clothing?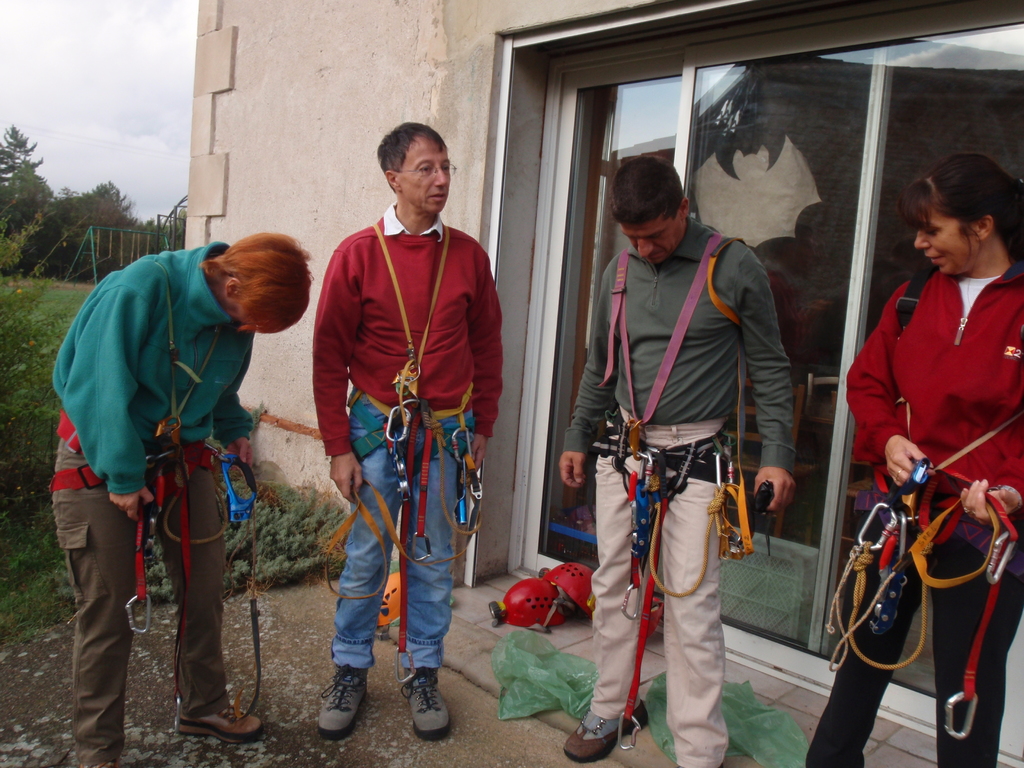
<region>52, 240, 255, 767</region>
